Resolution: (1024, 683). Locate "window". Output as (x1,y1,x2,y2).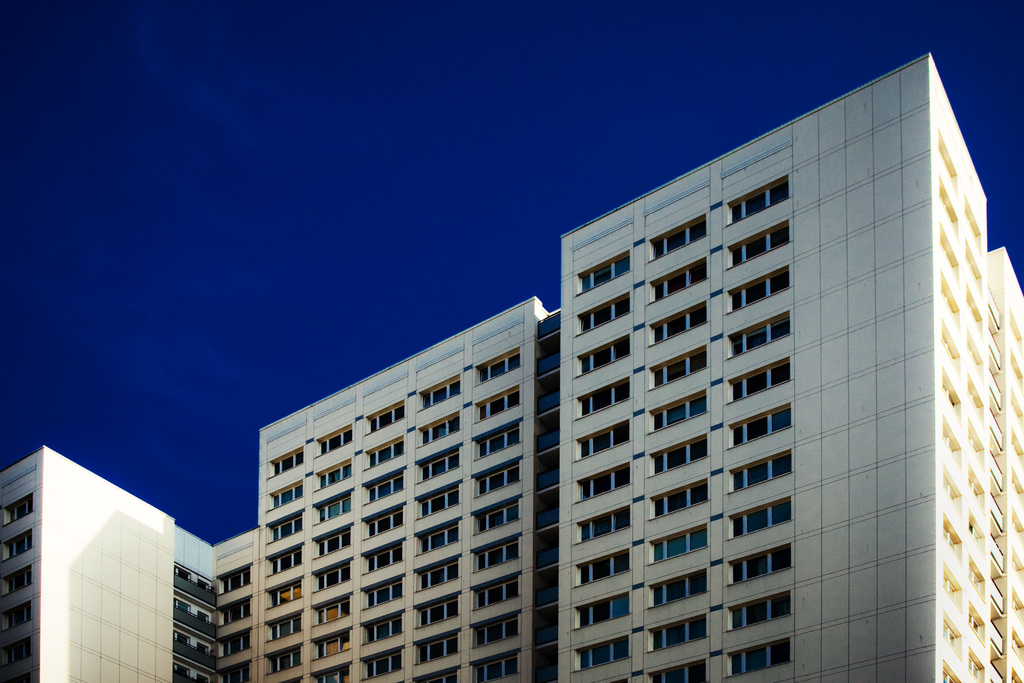
(728,219,792,270).
